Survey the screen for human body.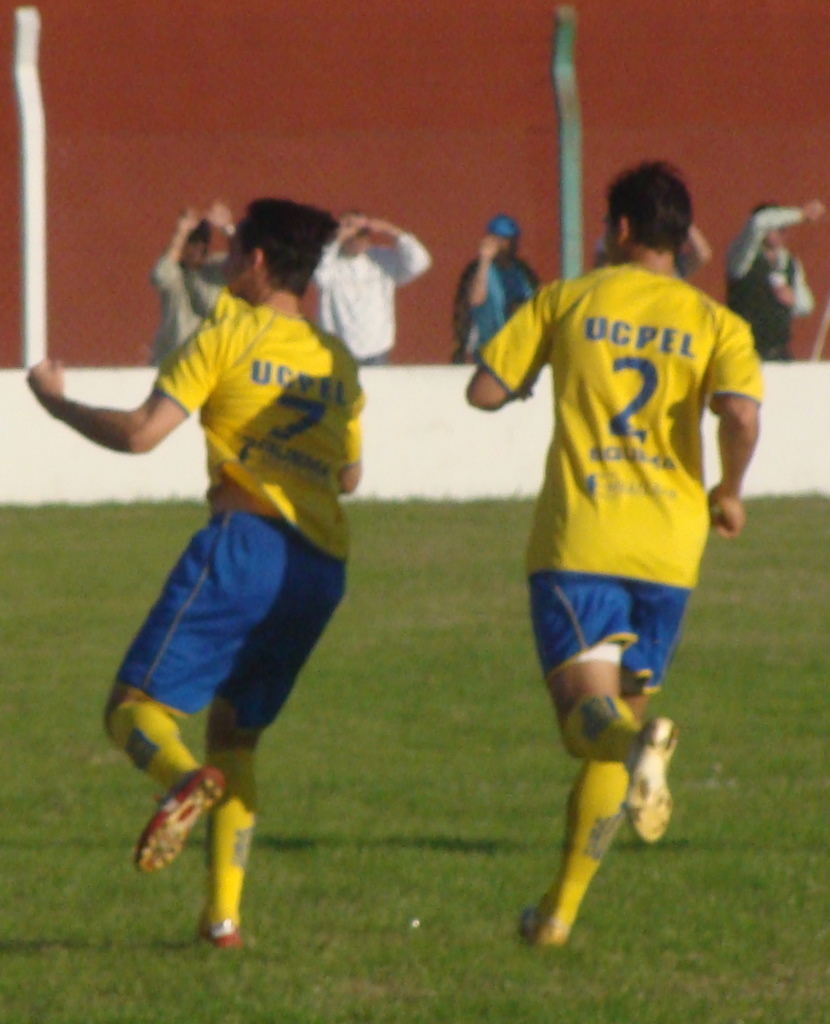
Survey found: [311, 214, 435, 363].
